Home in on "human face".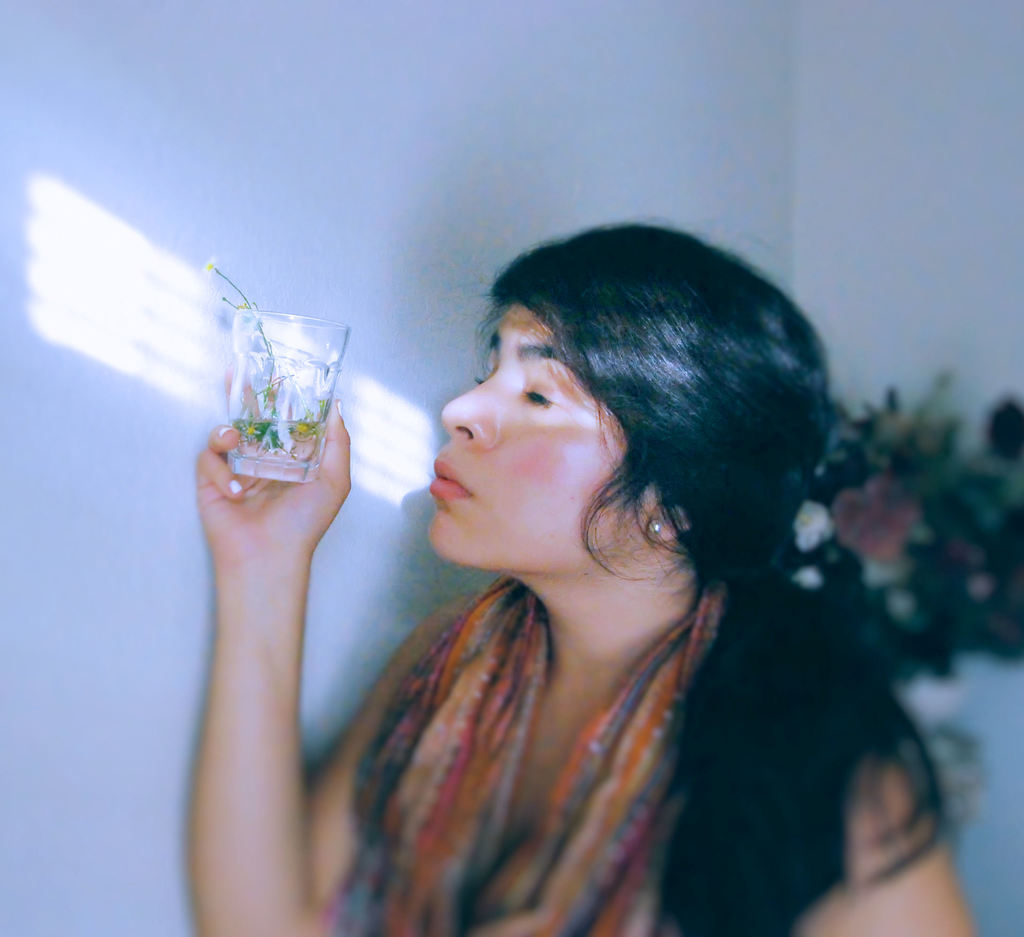
Homed in at x1=426, y1=301, x2=638, y2=566.
